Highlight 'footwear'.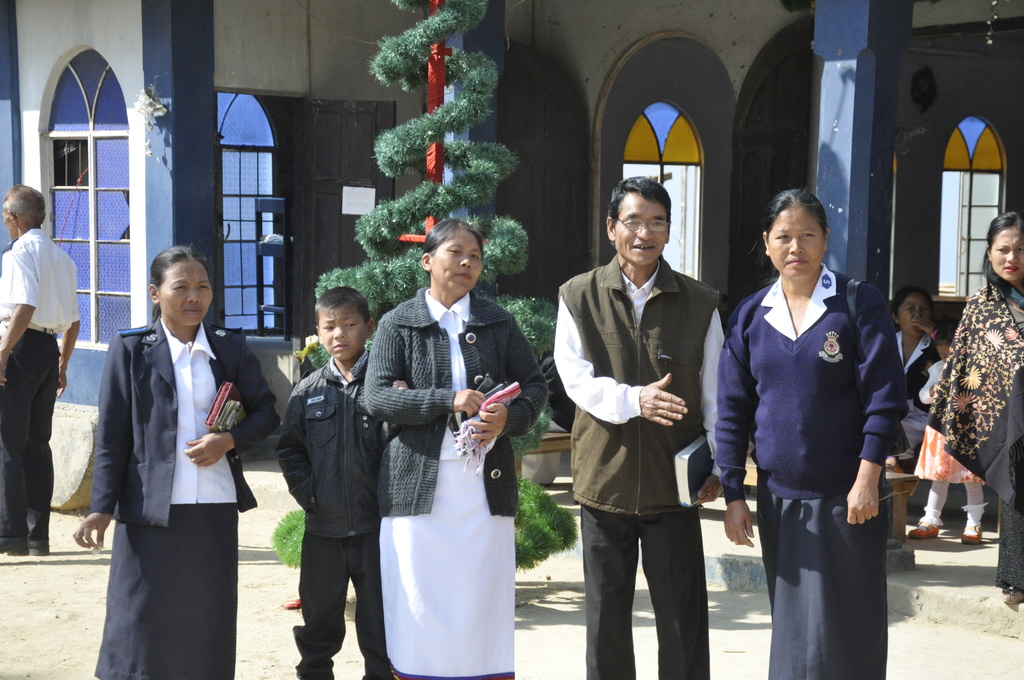
Highlighted region: [961, 526, 984, 546].
